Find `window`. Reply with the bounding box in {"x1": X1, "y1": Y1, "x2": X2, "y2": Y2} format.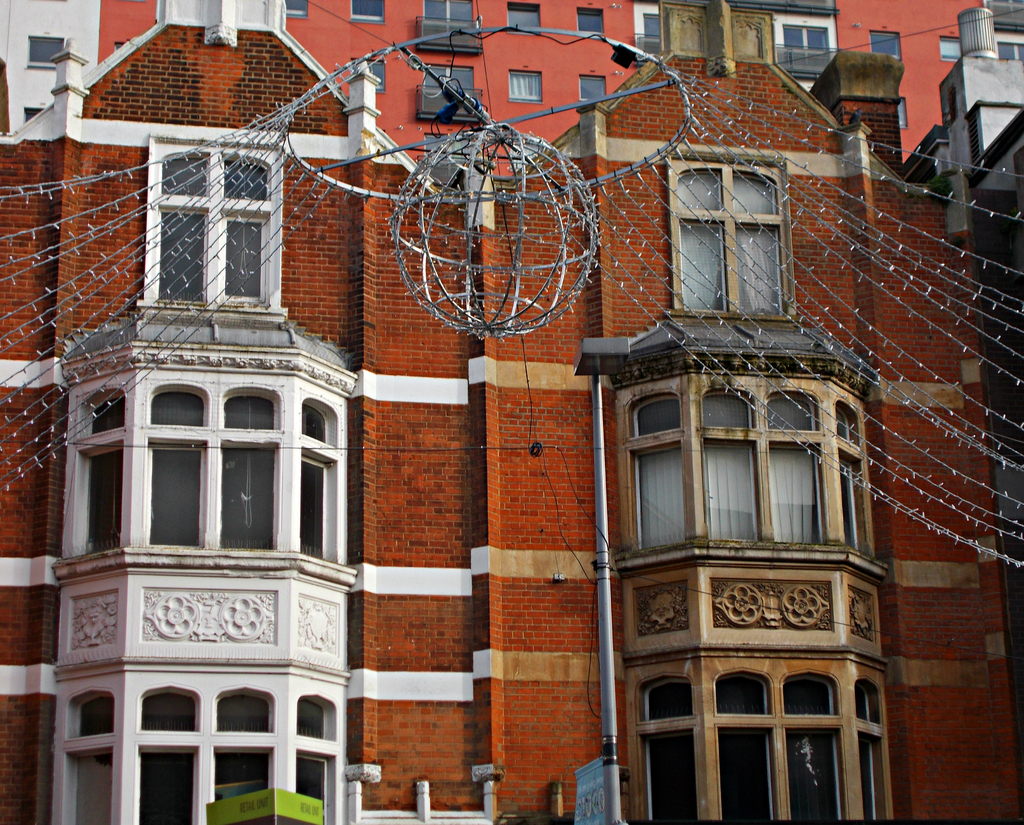
{"x1": 344, "y1": 0, "x2": 392, "y2": 28}.
